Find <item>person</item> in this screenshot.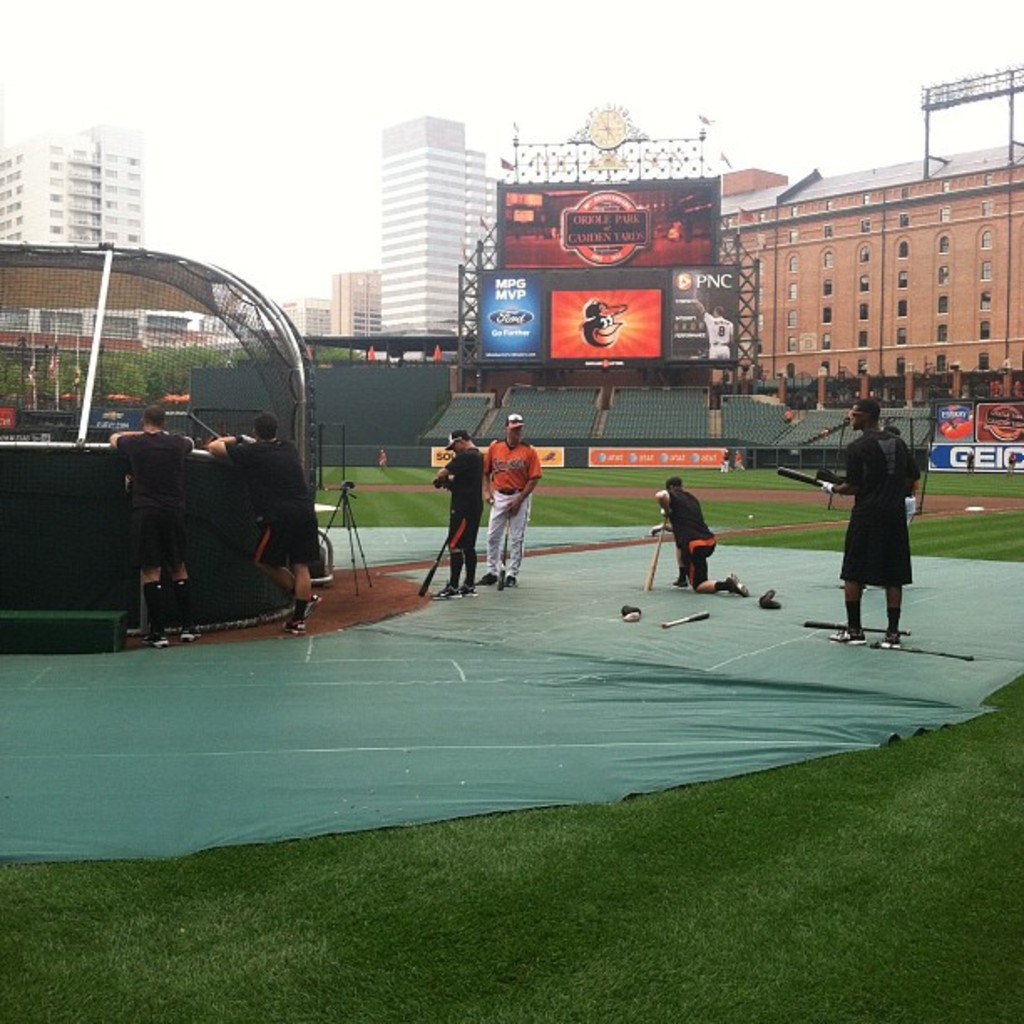
The bounding box for <item>person</item> is (x1=818, y1=403, x2=922, y2=649).
